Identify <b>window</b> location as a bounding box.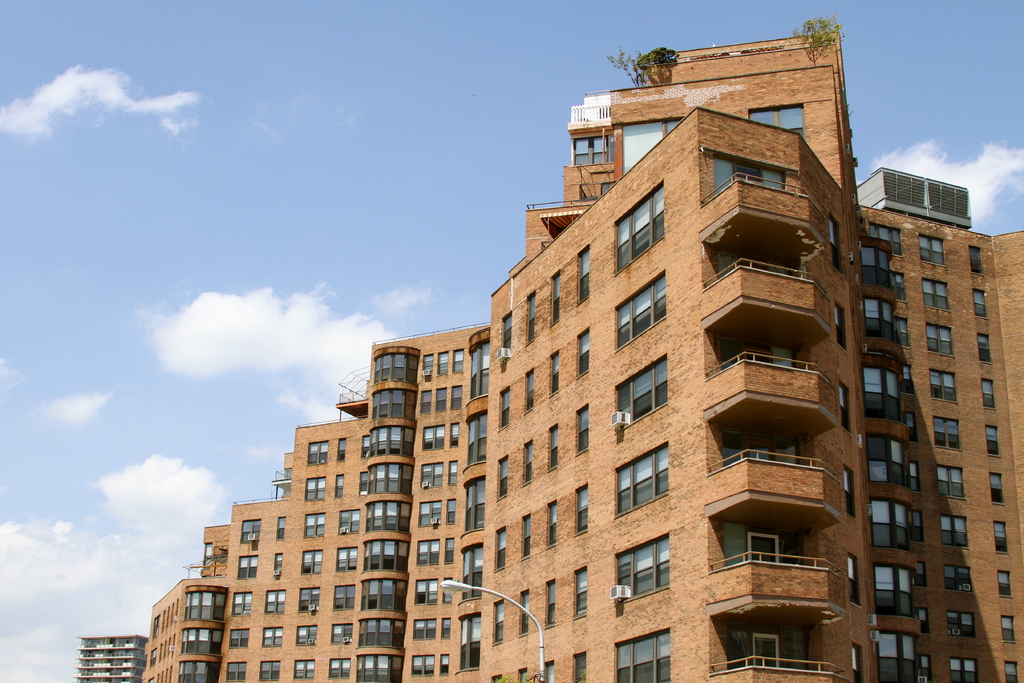
{"left": 614, "top": 182, "right": 665, "bottom": 271}.
